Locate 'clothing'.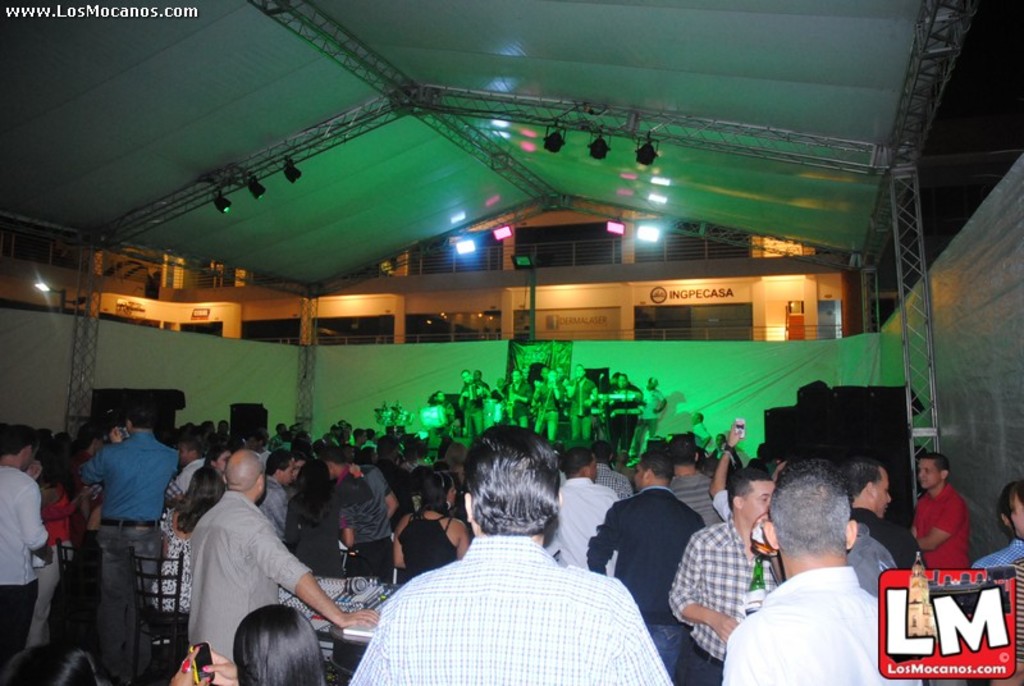
Bounding box: Rect(147, 466, 321, 658).
